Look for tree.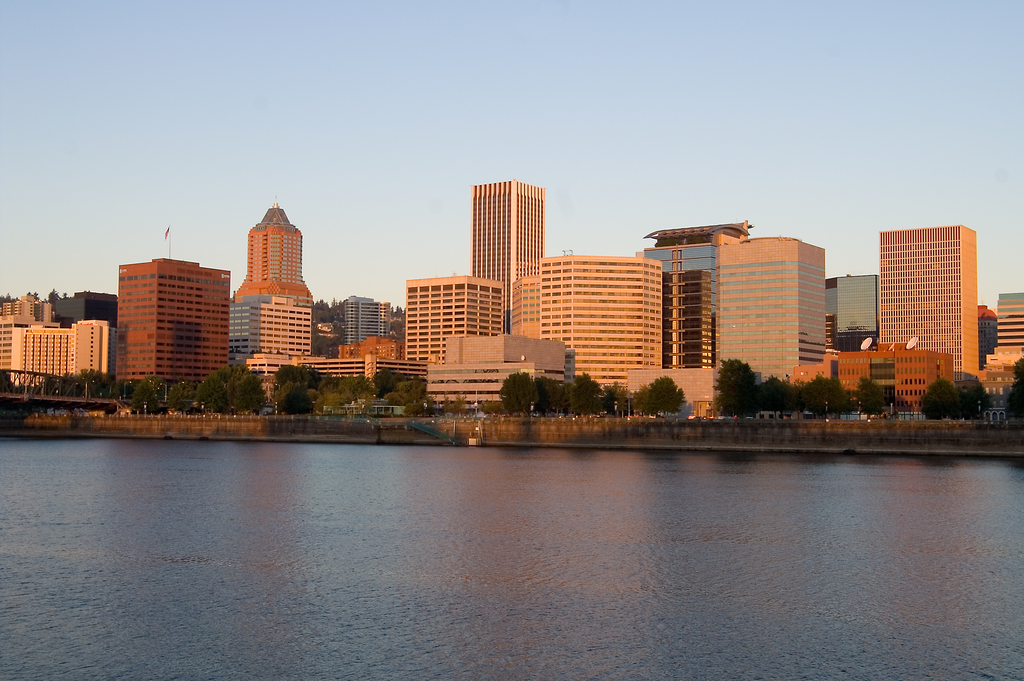
Found: (918,381,993,419).
